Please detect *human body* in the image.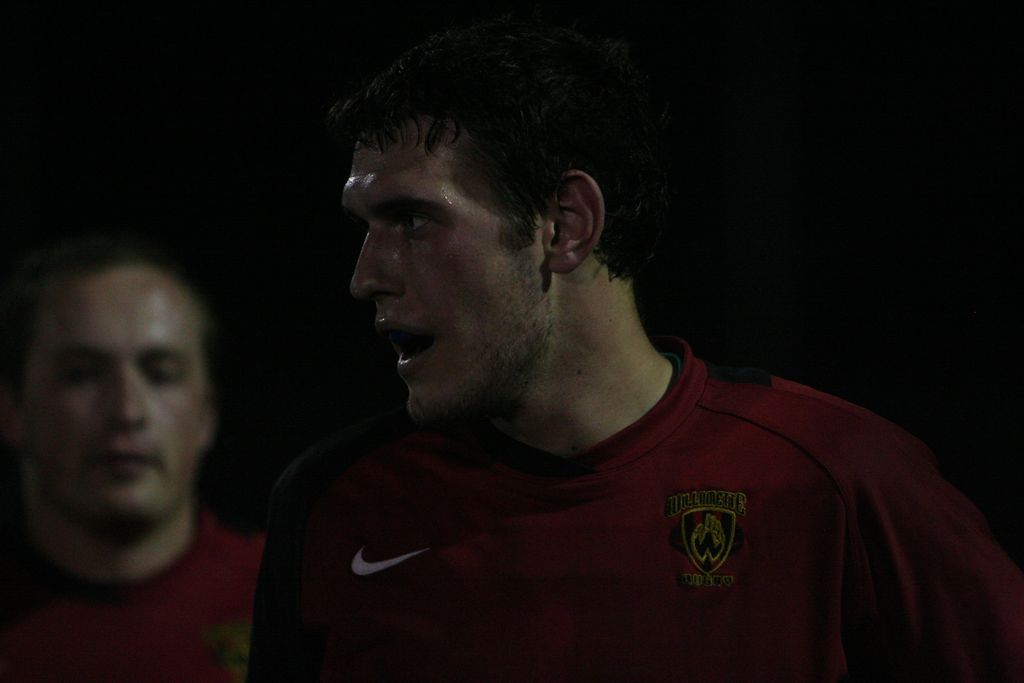
258,124,982,682.
